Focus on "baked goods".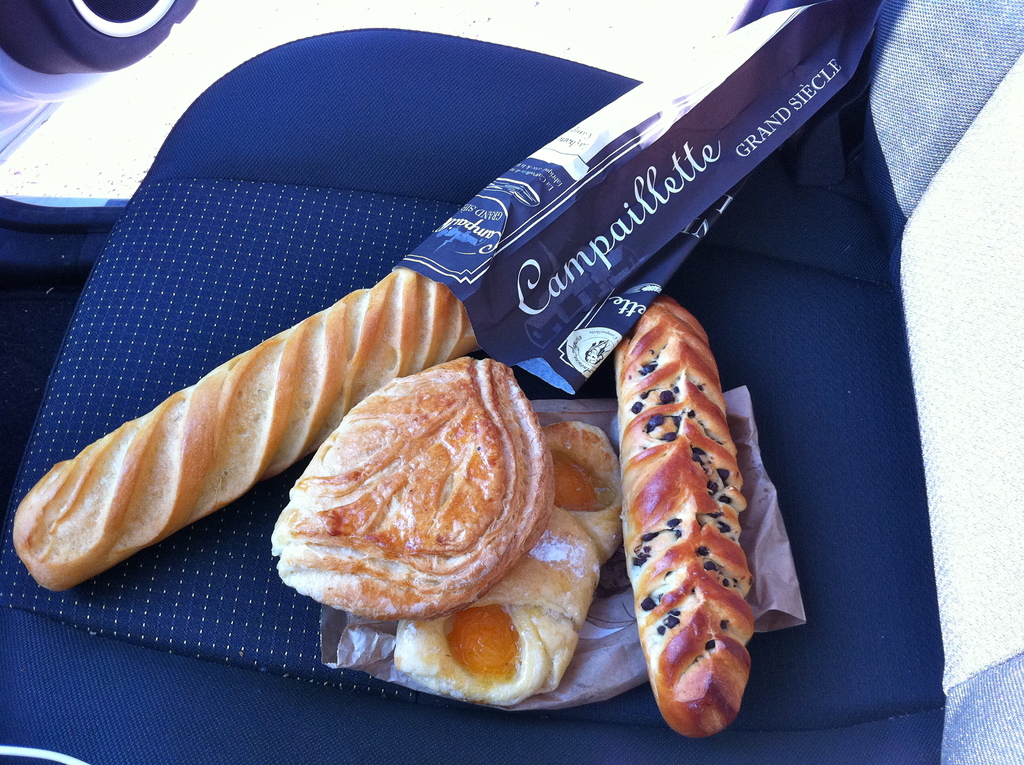
Focused at [left=611, top=290, right=759, bottom=734].
